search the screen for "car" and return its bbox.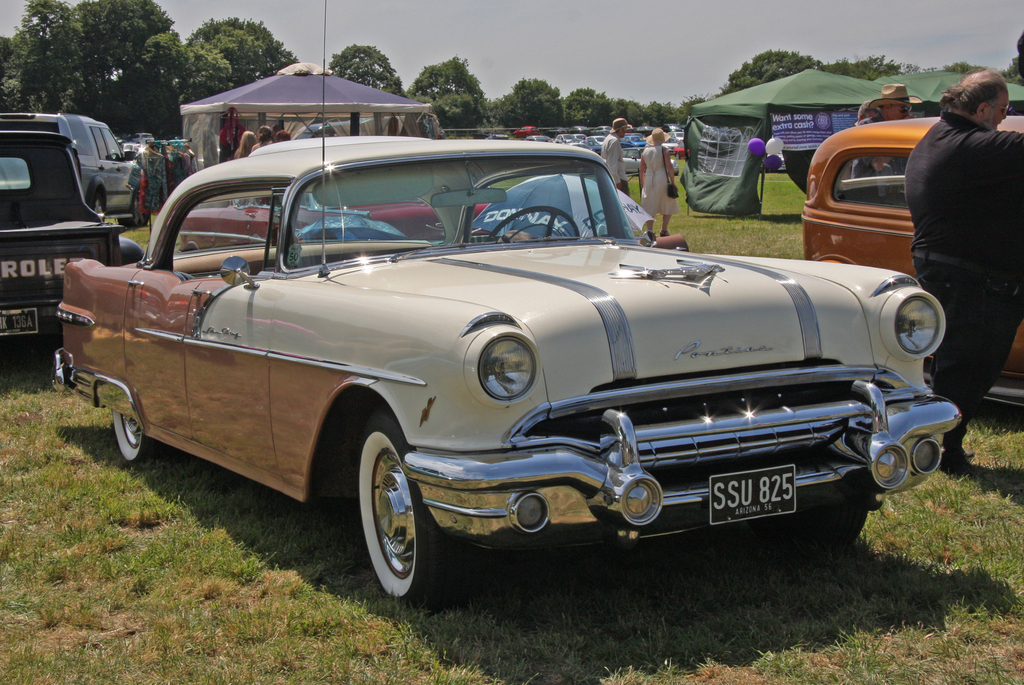
Found: <box>621,144,640,168</box>.
